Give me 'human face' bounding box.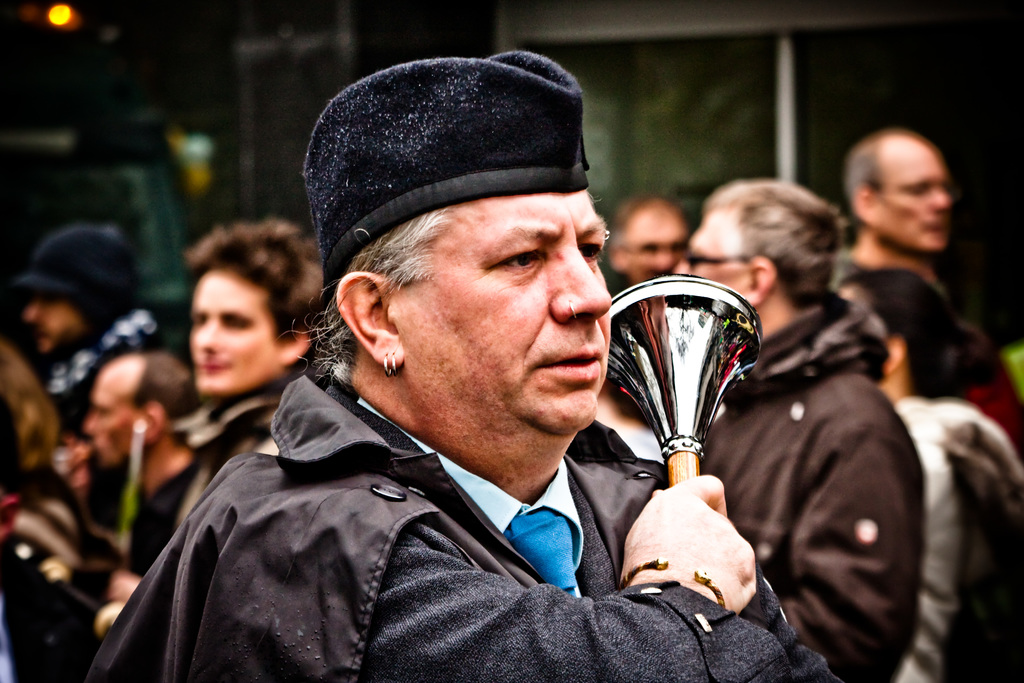
{"left": 181, "top": 270, "right": 276, "bottom": 397}.
